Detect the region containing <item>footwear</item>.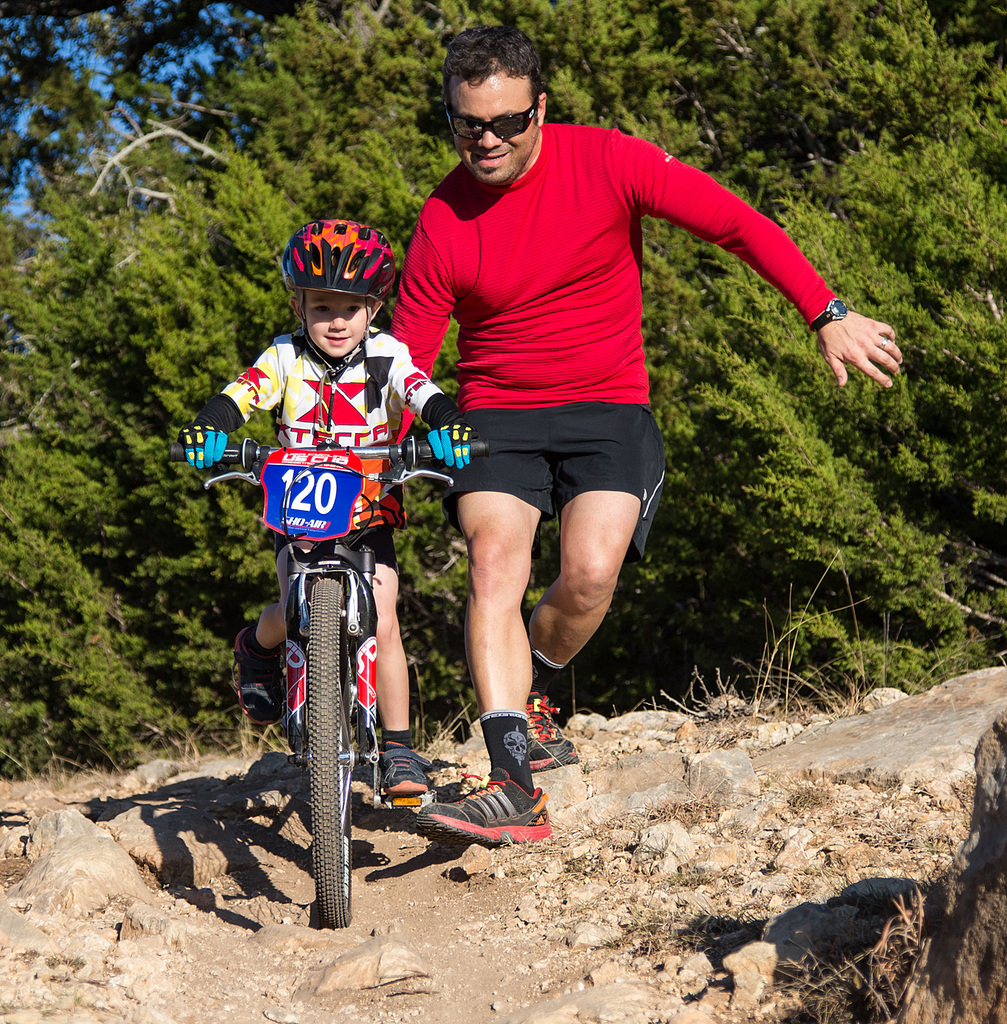
detection(230, 621, 295, 729).
